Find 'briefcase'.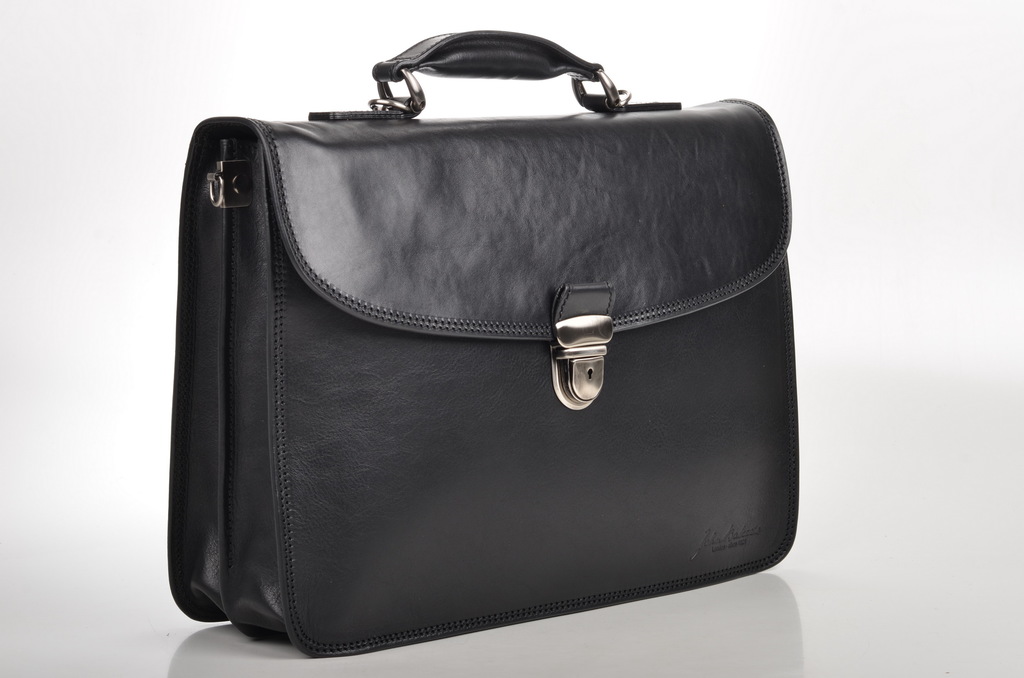
(left=163, top=16, right=799, bottom=658).
